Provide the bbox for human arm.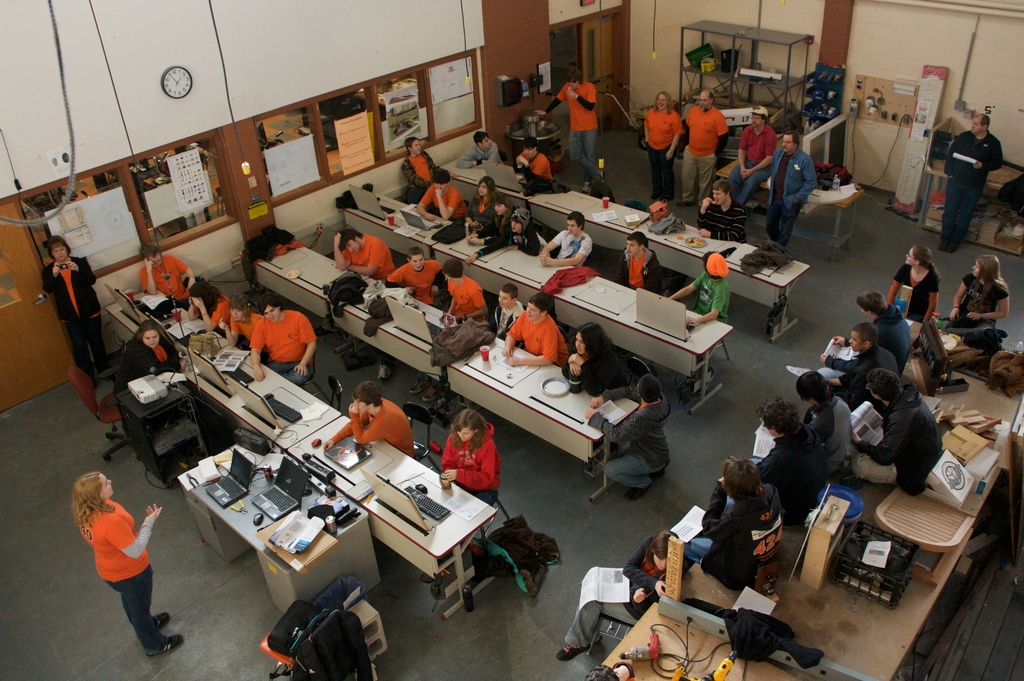
<region>965, 282, 1010, 319</region>.
